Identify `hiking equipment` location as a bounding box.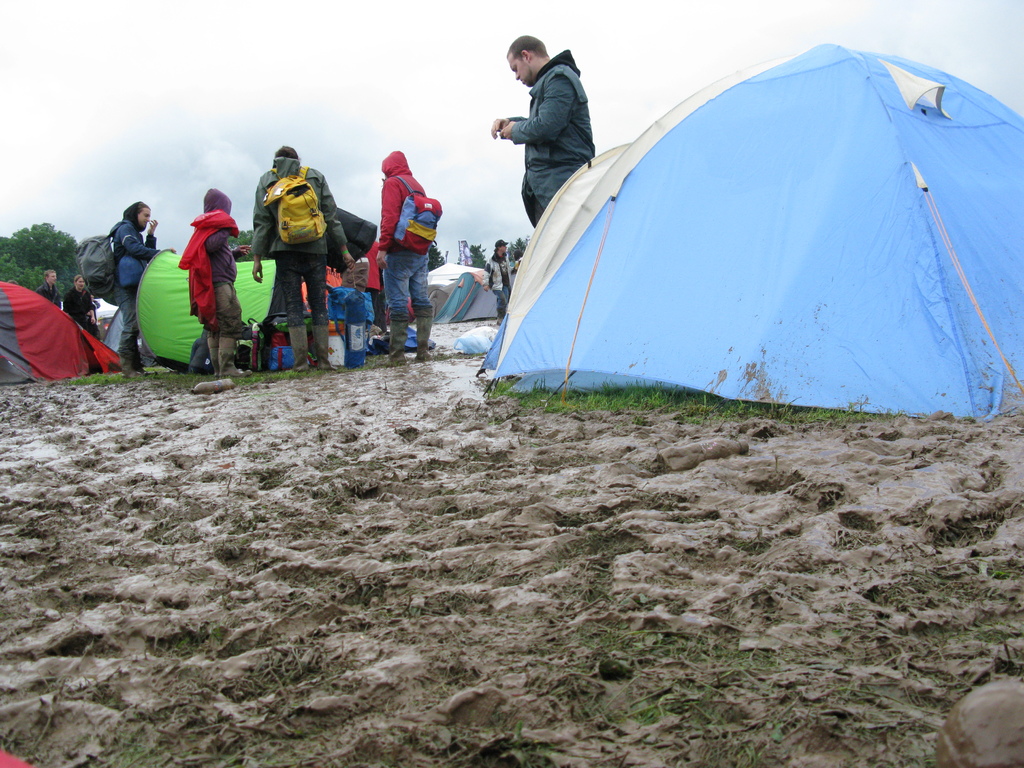
detection(133, 243, 345, 376).
